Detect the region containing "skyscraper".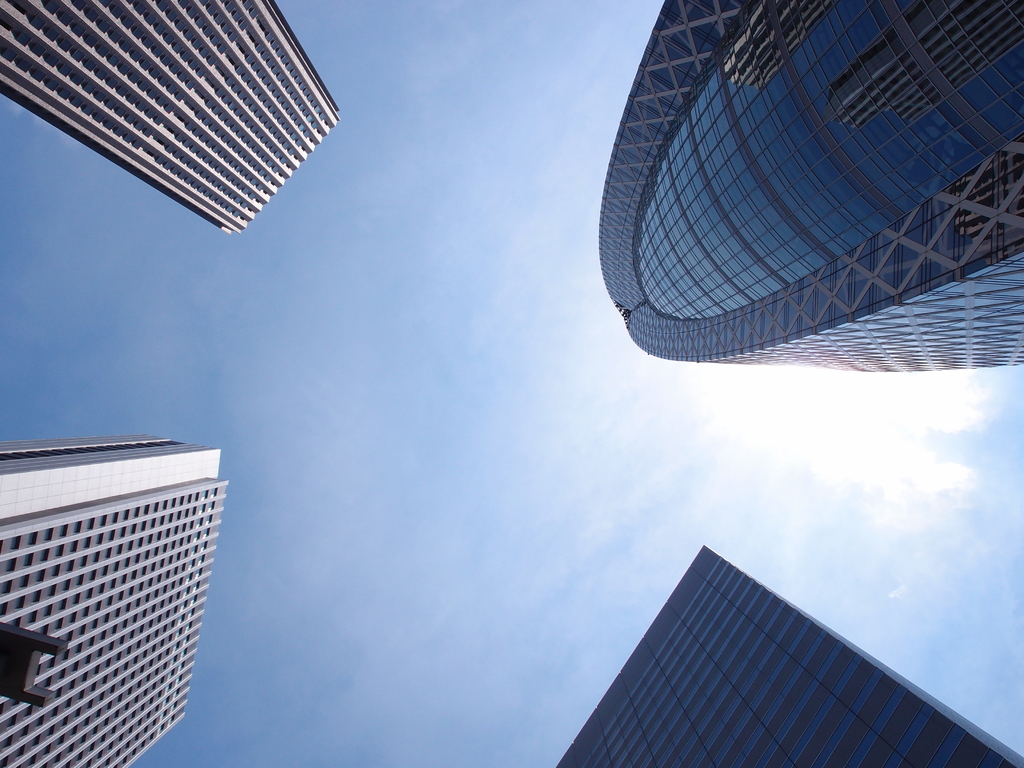
x1=551 y1=542 x2=1023 y2=767.
